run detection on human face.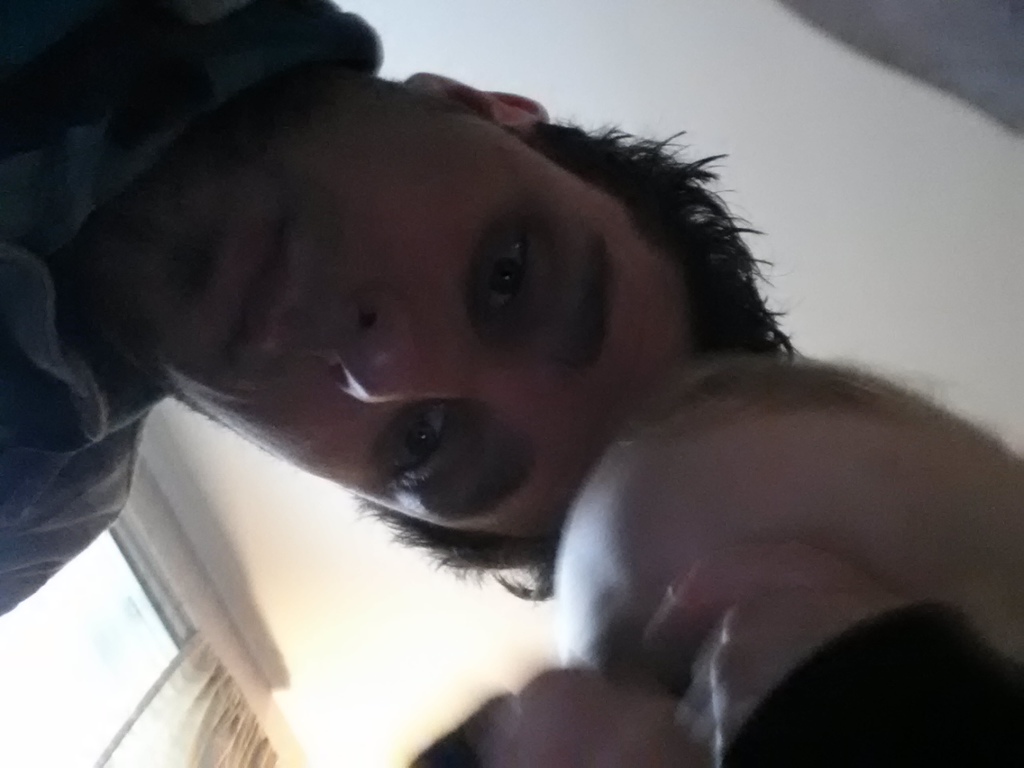
Result: (82, 77, 700, 570).
